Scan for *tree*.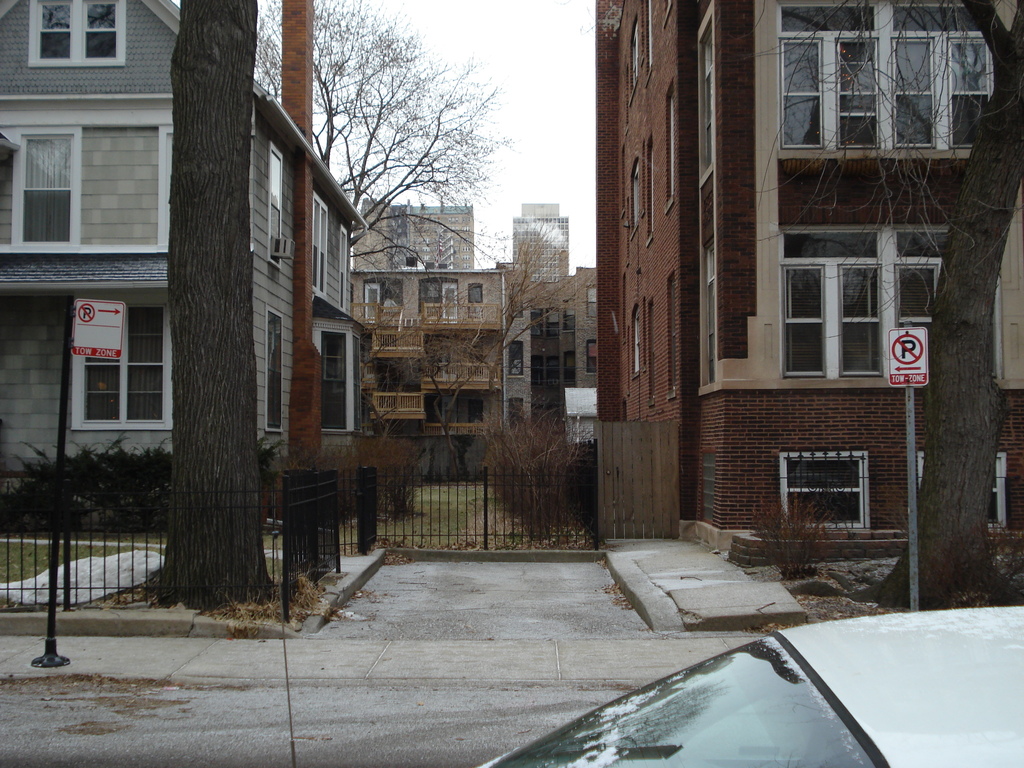
Scan result: crop(367, 227, 602, 479).
